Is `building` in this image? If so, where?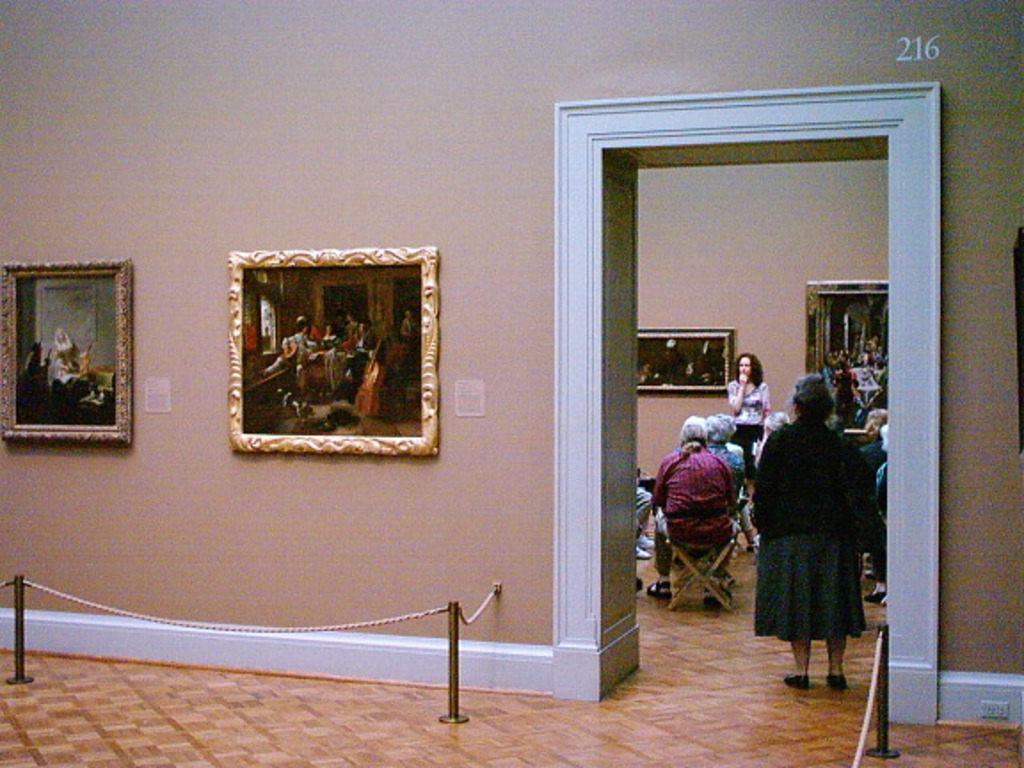
Yes, at box(0, 0, 1022, 766).
